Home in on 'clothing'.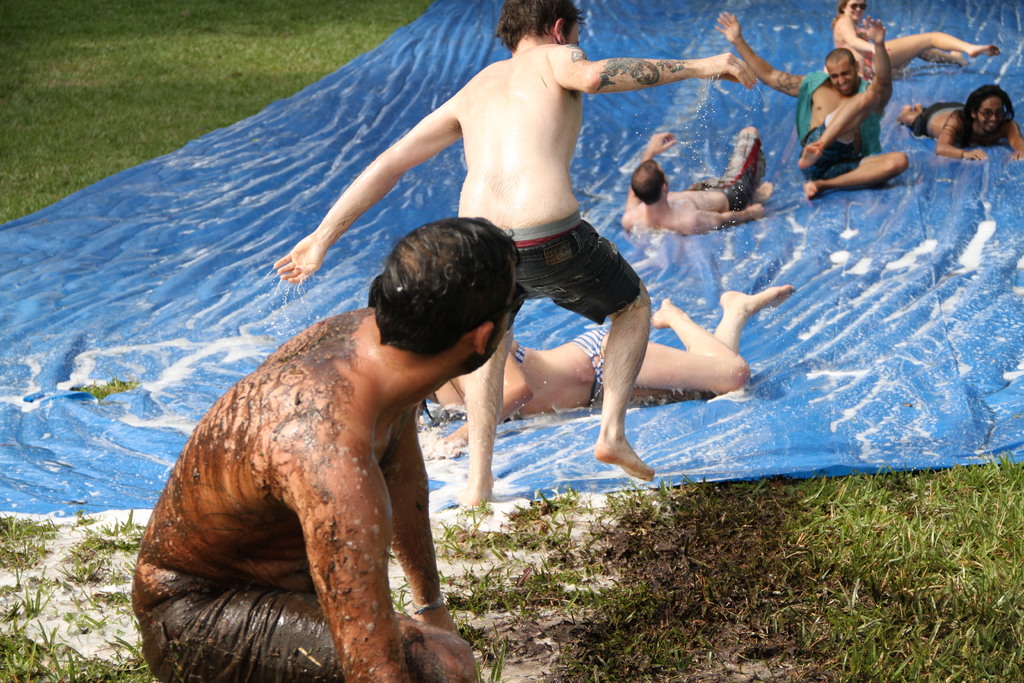
Homed in at [left=138, top=577, right=342, bottom=682].
